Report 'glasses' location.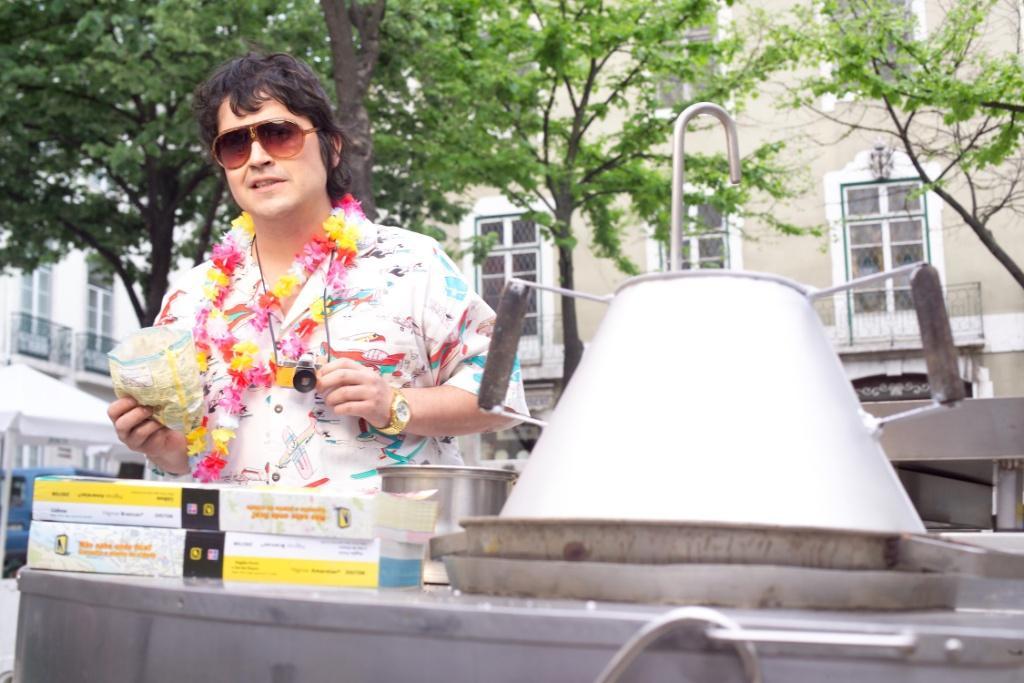
Report: left=211, top=113, right=316, bottom=178.
